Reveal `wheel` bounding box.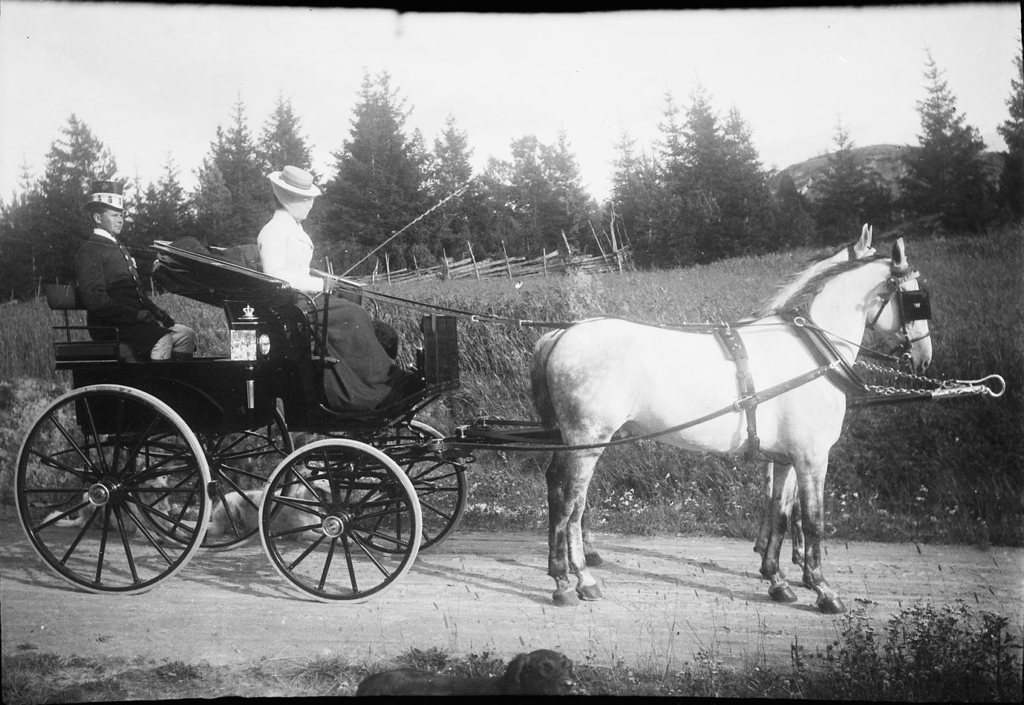
Revealed: locate(128, 410, 291, 555).
